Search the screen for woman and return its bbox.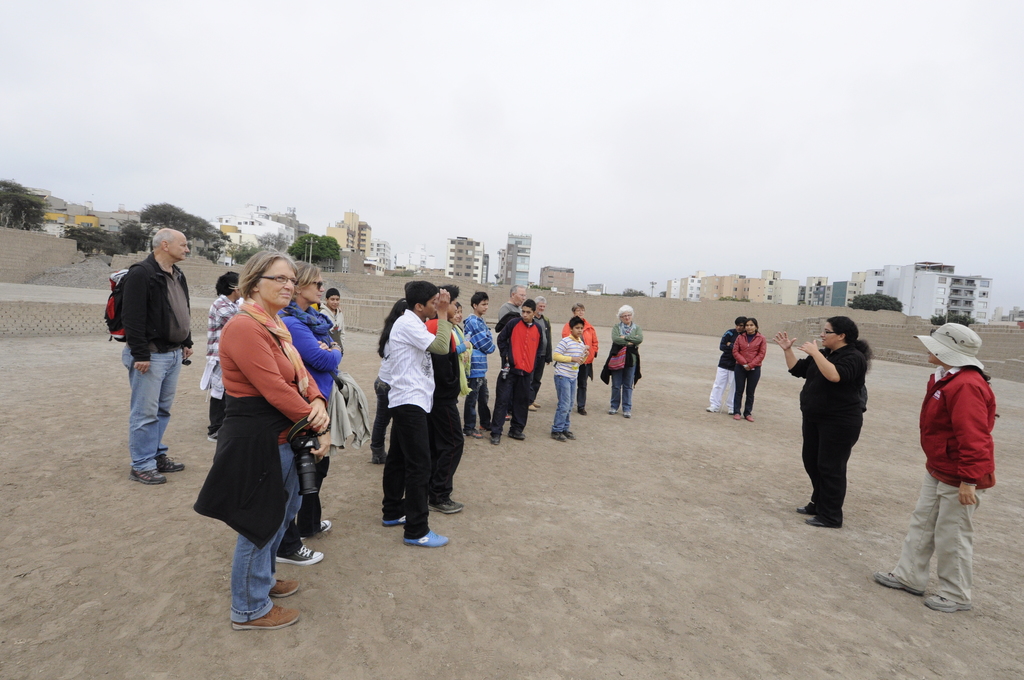
Found: [874,318,997,613].
